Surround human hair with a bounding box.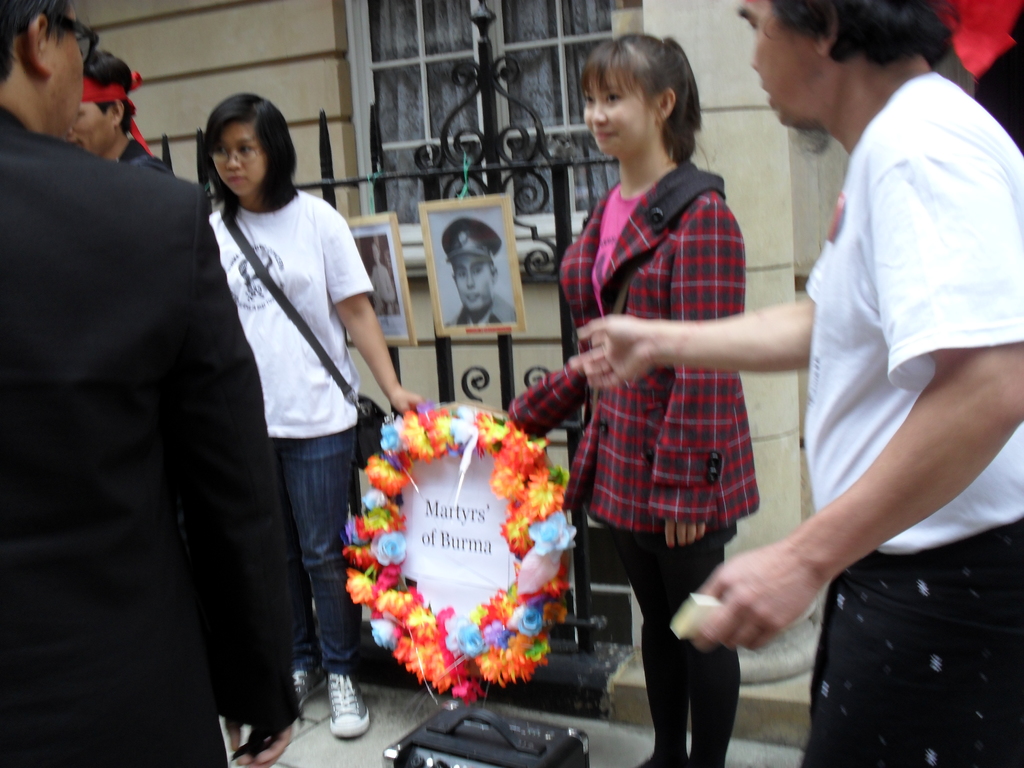
bbox(767, 0, 959, 68).
